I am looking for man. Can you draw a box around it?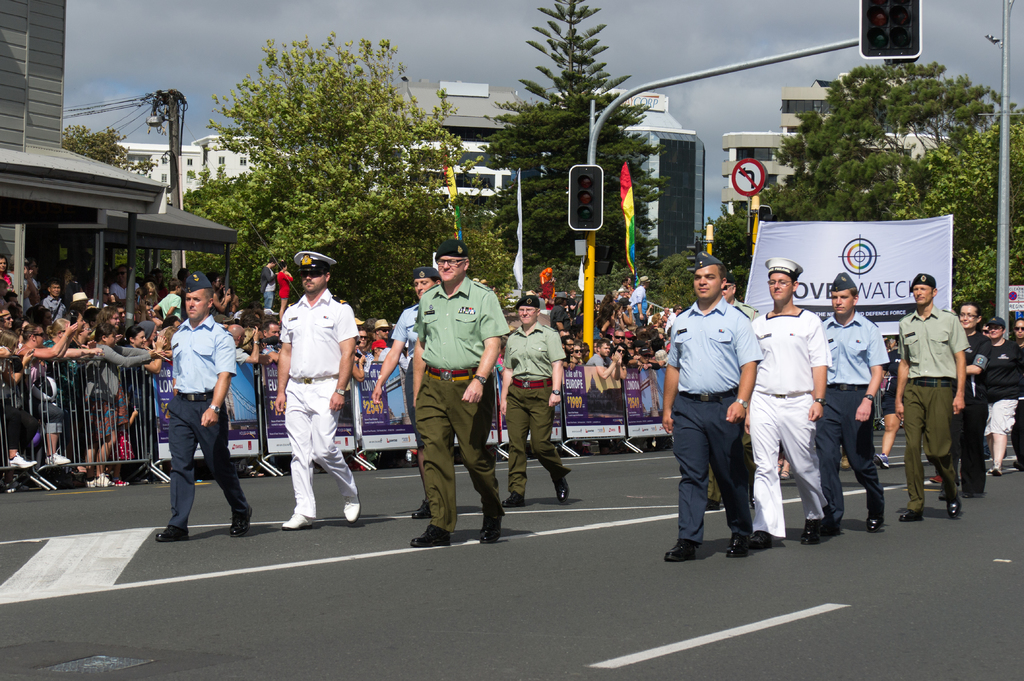
Sure, the bounding box is 822,269,888,537.
